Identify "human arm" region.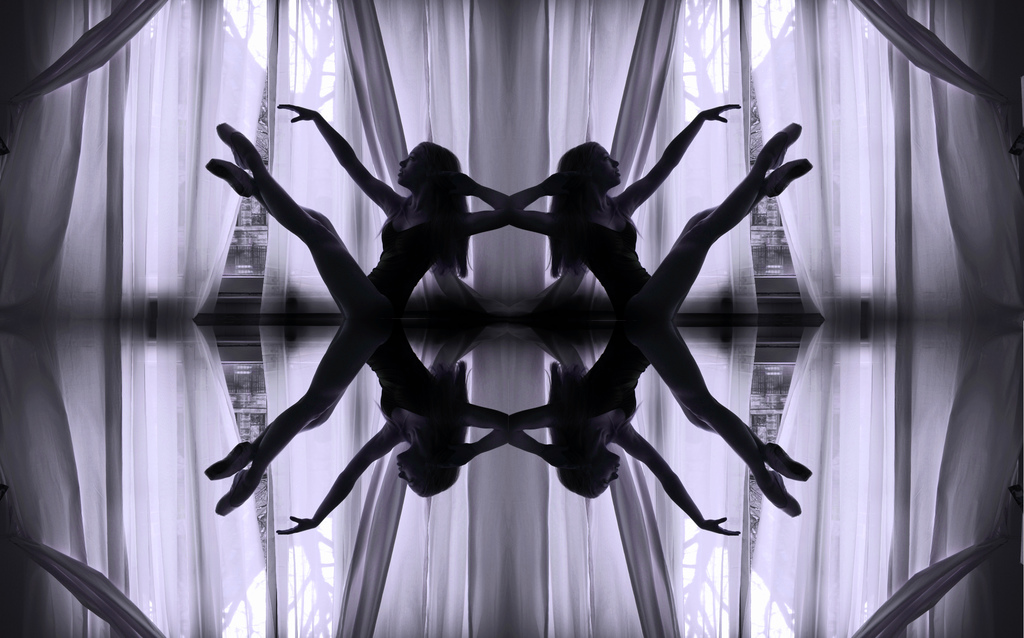
Region: box=[623, 97, 737, 217].
